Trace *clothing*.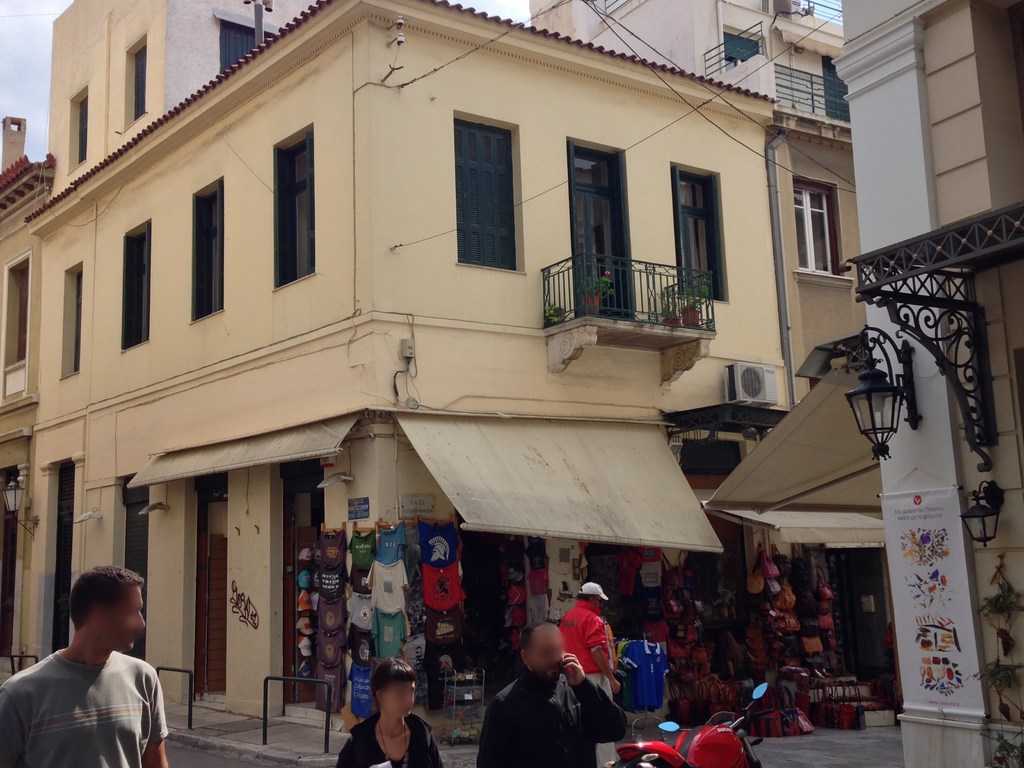
Traced to x1=6, y1=637, x2=170, y2=752.
